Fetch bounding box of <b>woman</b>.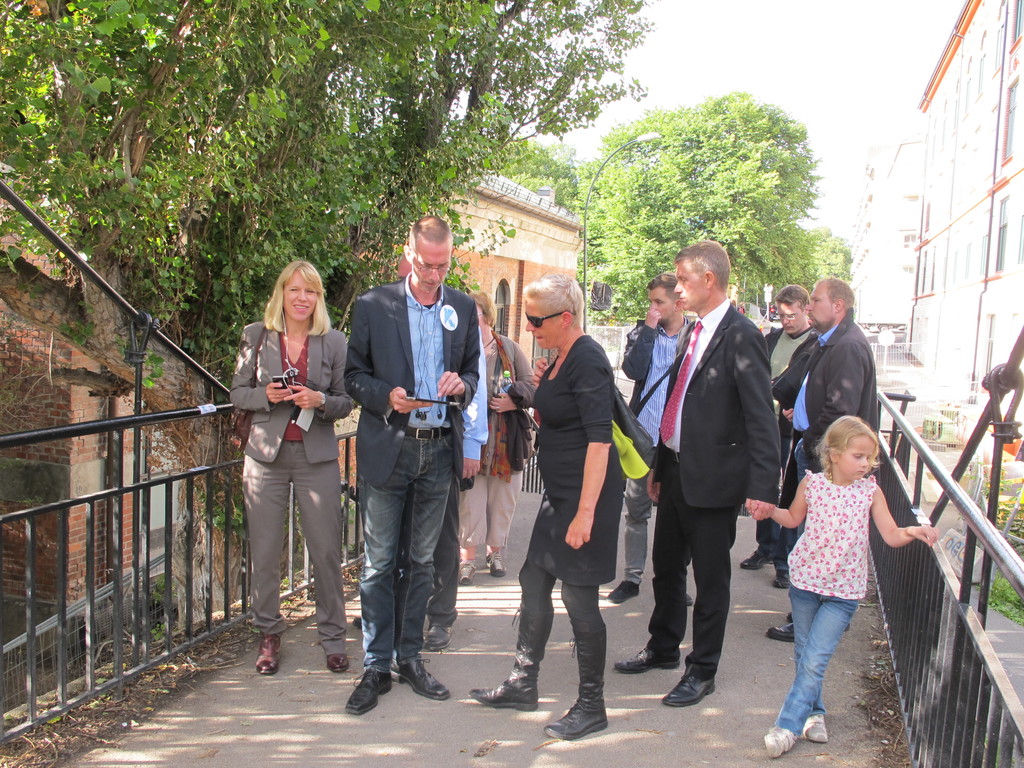
Bbox: select_region(463, 270, 628, 745).
